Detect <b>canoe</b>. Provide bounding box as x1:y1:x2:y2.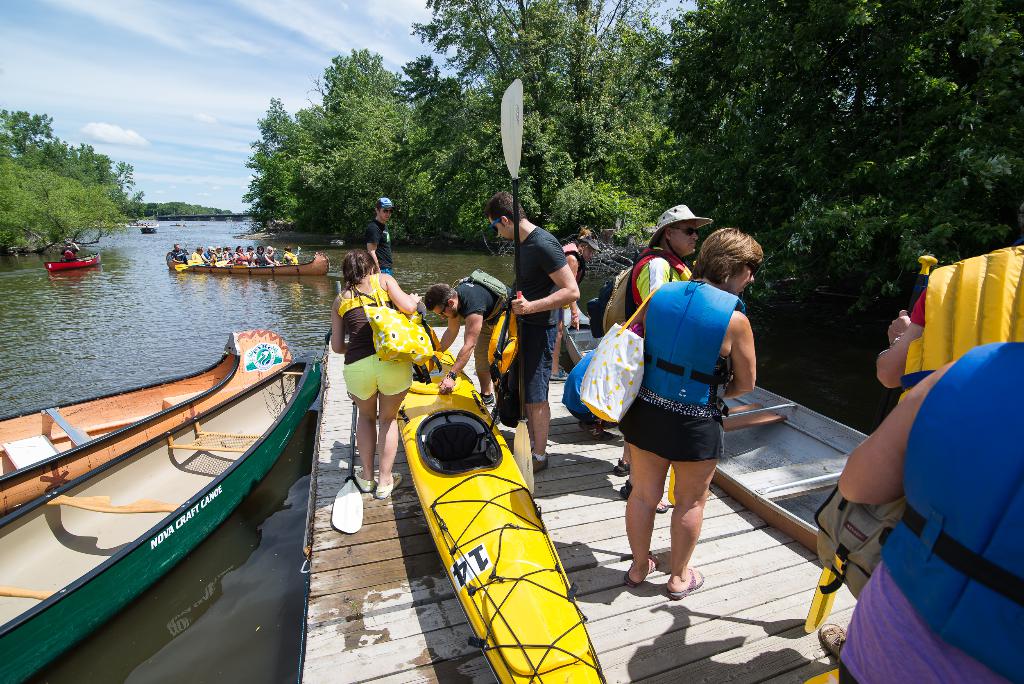
0:327:285:514.
